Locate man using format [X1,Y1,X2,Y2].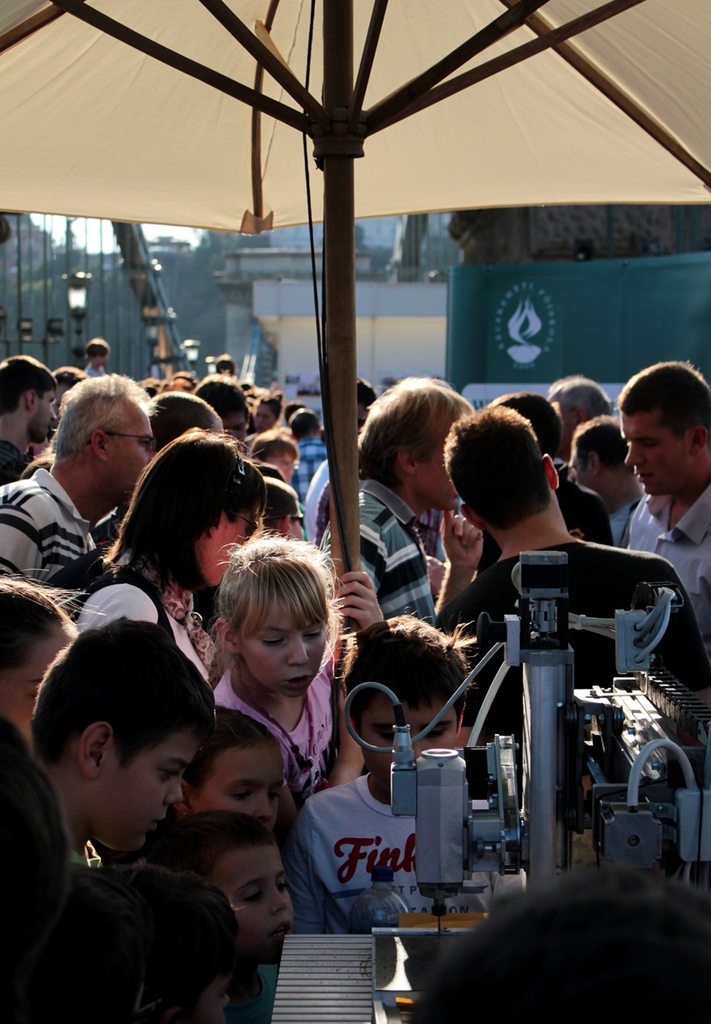
[540,374,602,427].
